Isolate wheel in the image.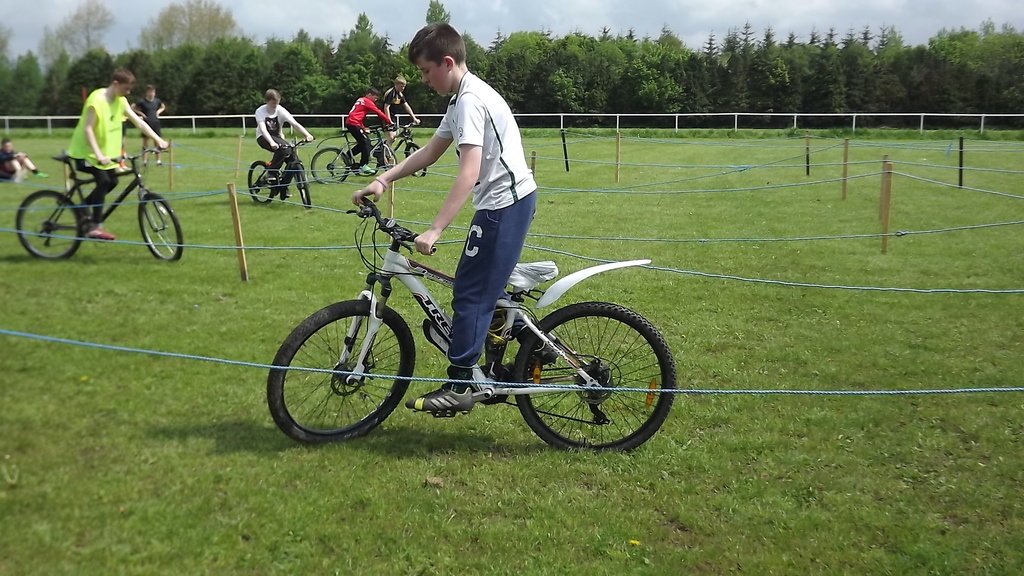
Isolated region: (136, 194, 184, 260).
